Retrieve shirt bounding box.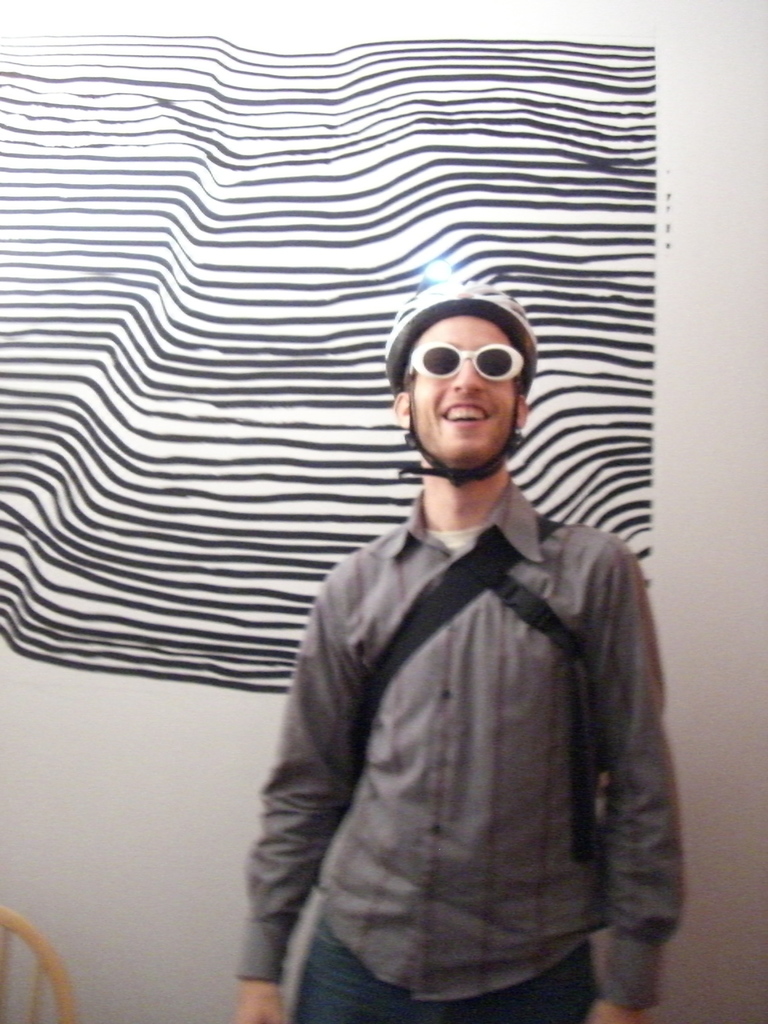
Bounding box: locate(237, 468, 690, 1011).
